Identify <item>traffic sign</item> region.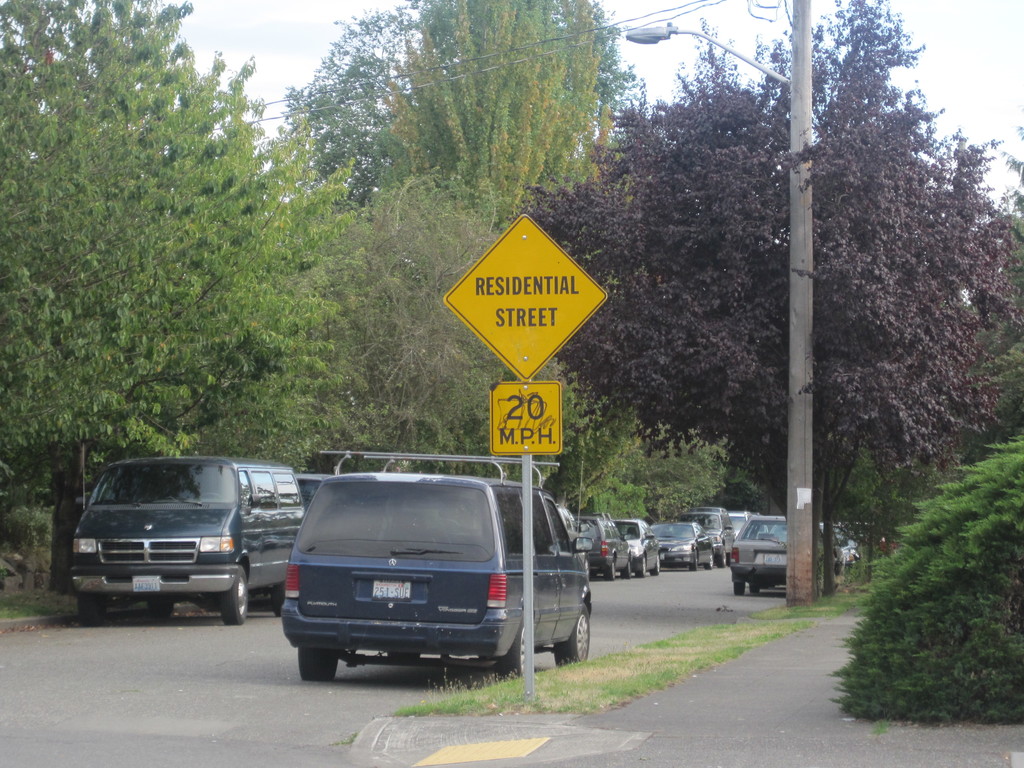
Region: detection(440, 214, 607, 380).
